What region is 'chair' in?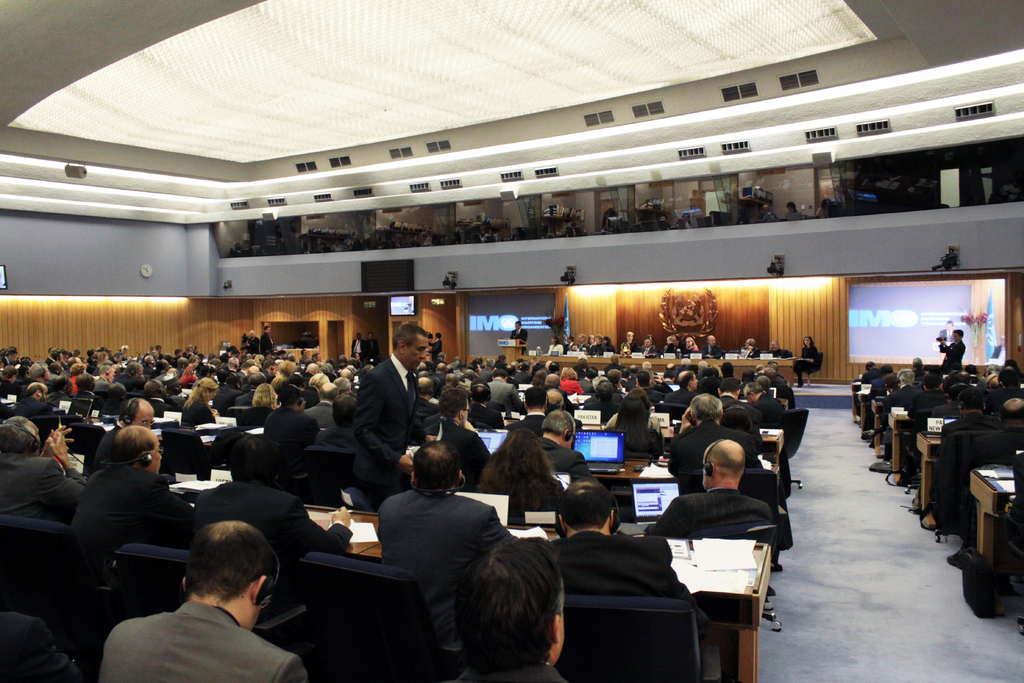
[925, 427, 1004, 547].
